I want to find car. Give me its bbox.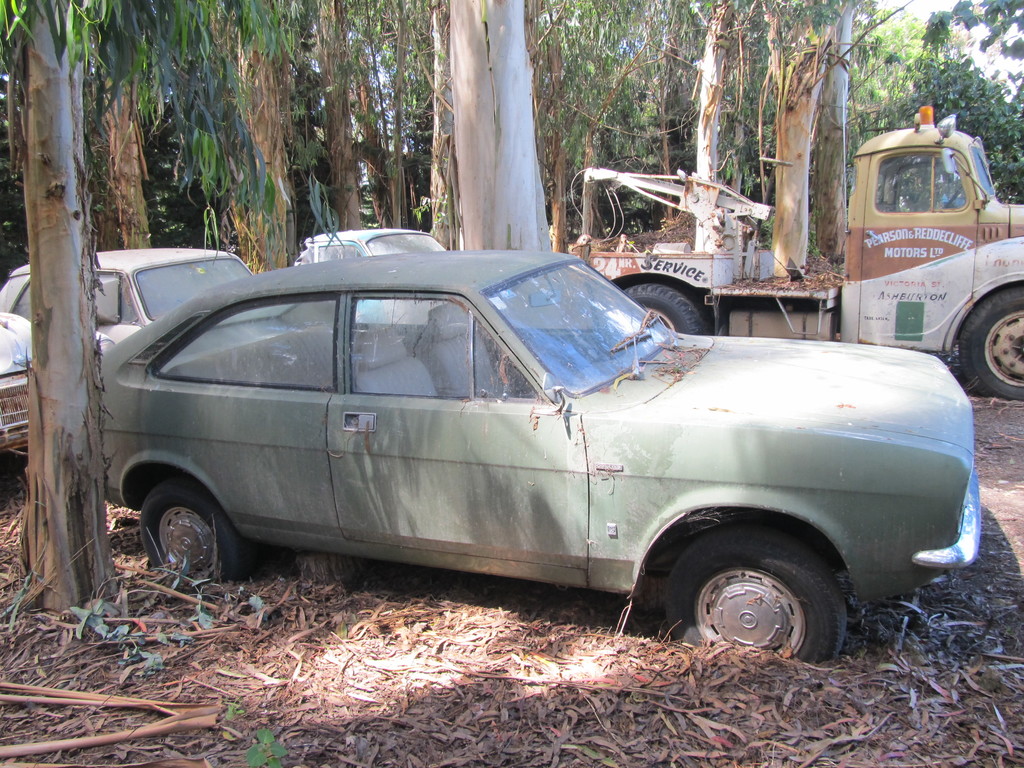
x1=0 y1=245 x2=259 y2=340.
